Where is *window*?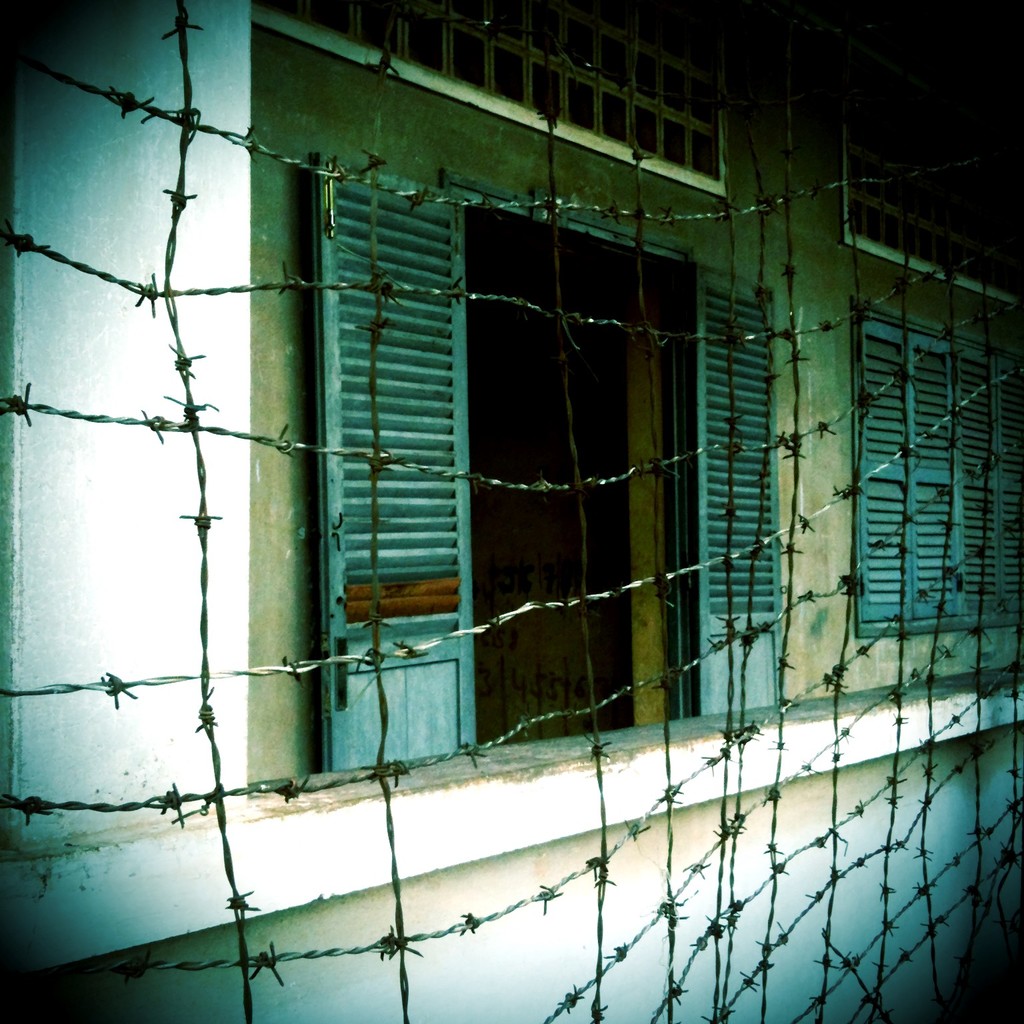
449,176,699,741.
